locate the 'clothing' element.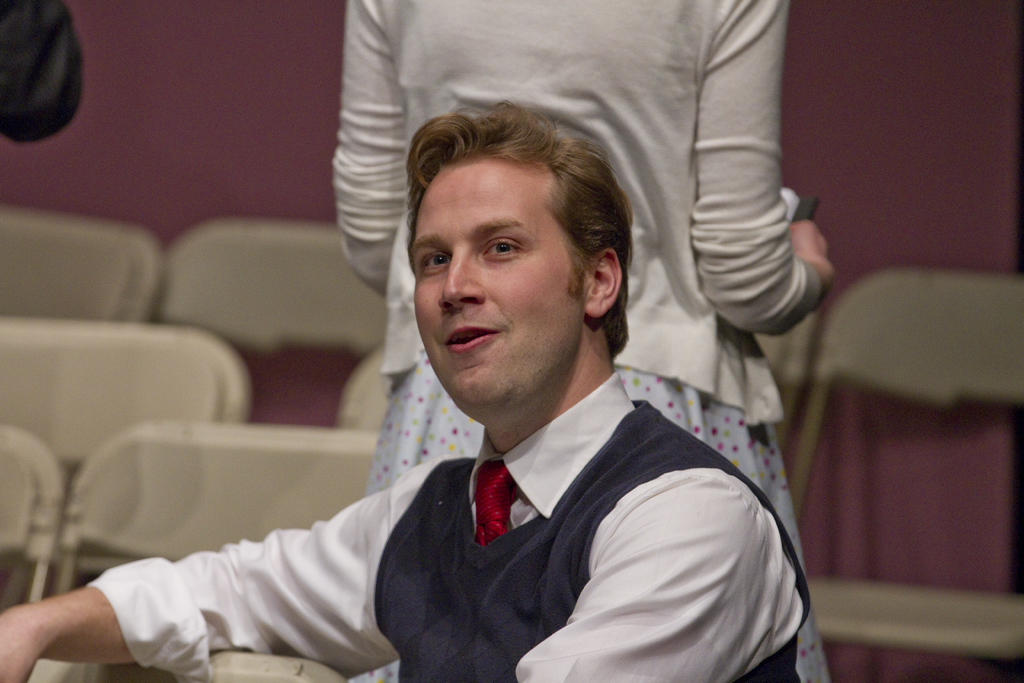
Element bbox: (81,355,847,682).
